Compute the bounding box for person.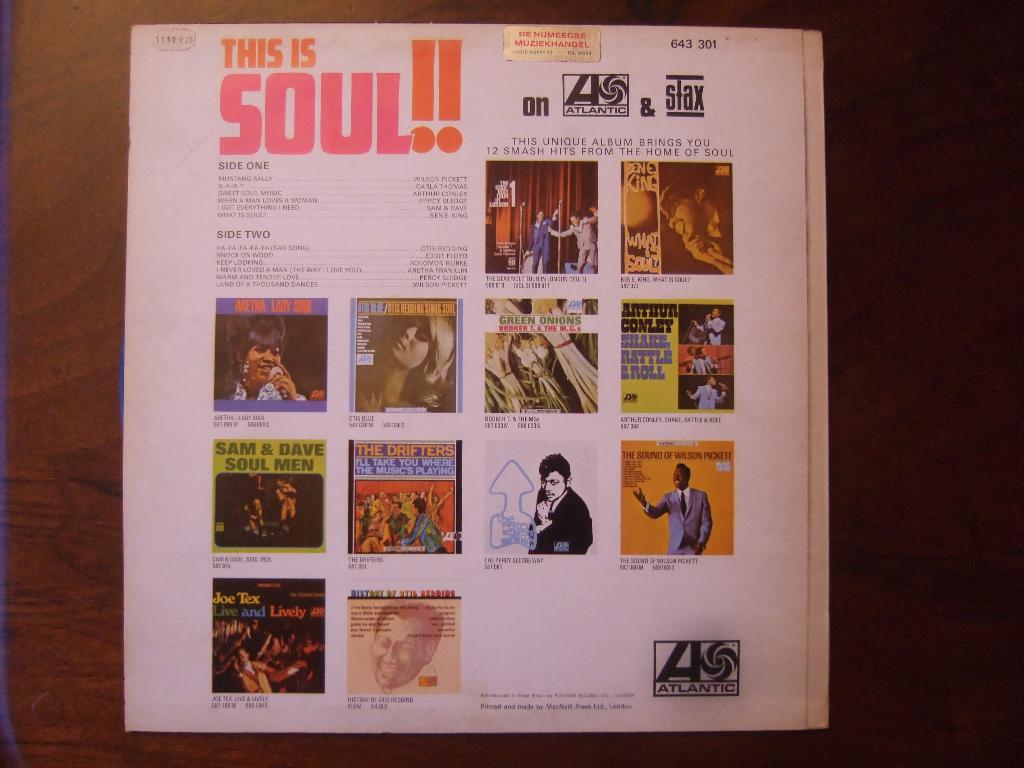
[left=282, top=474, right=298, bottom=518].
